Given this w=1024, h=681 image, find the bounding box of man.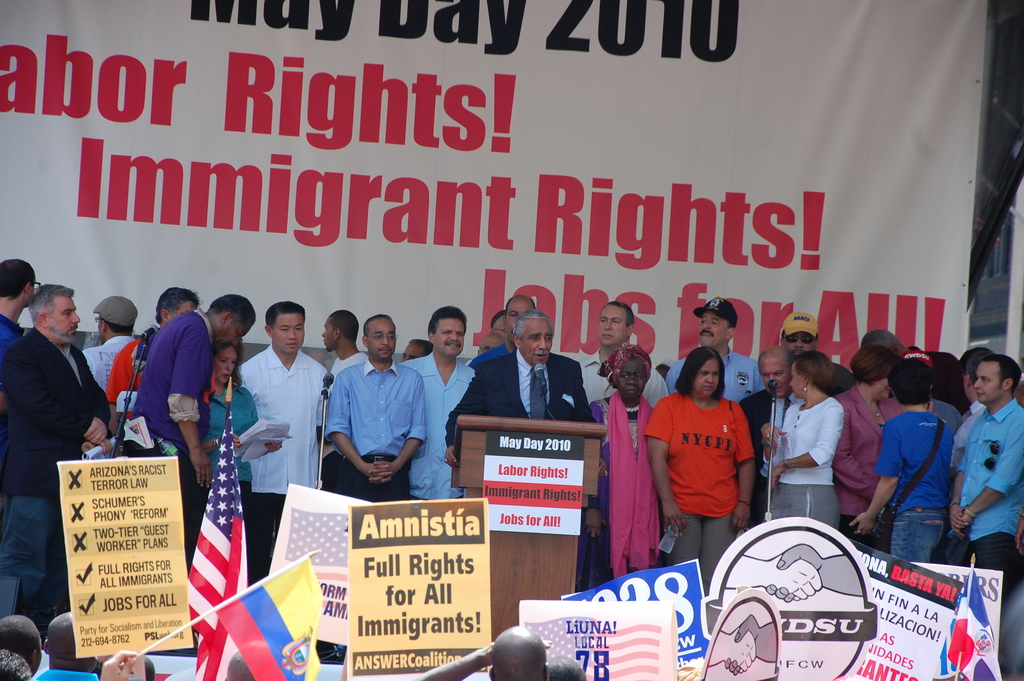
detection(0, 281, 116, 627).
